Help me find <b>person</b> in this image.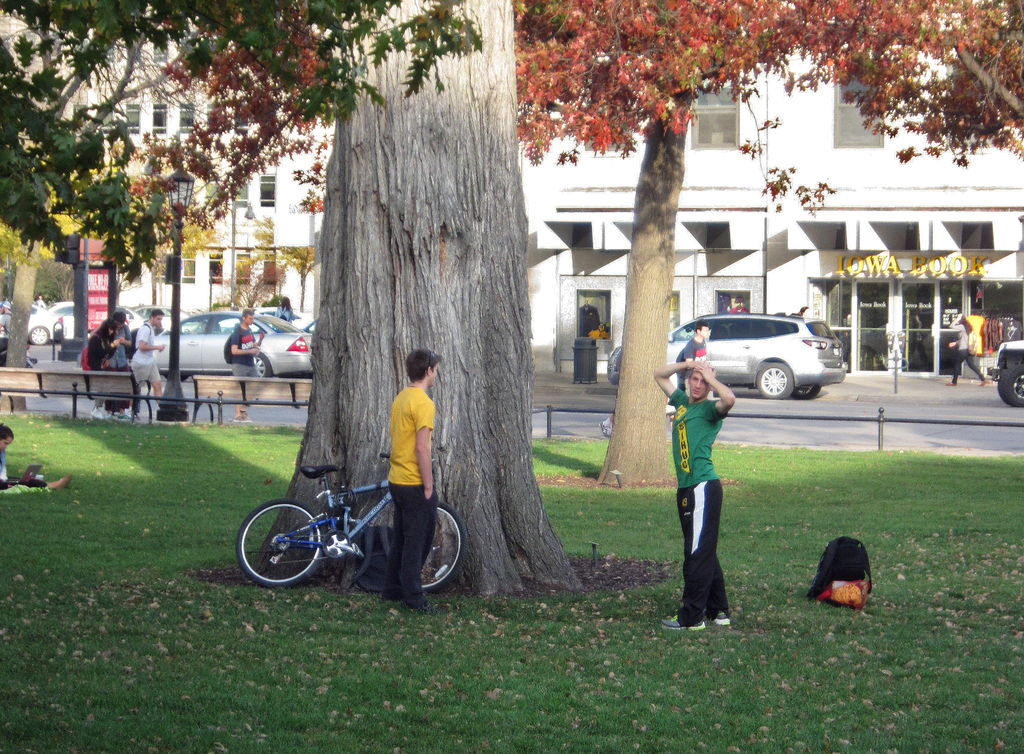
Found it: x1=225, y1=306, x2=264, y2=379.
